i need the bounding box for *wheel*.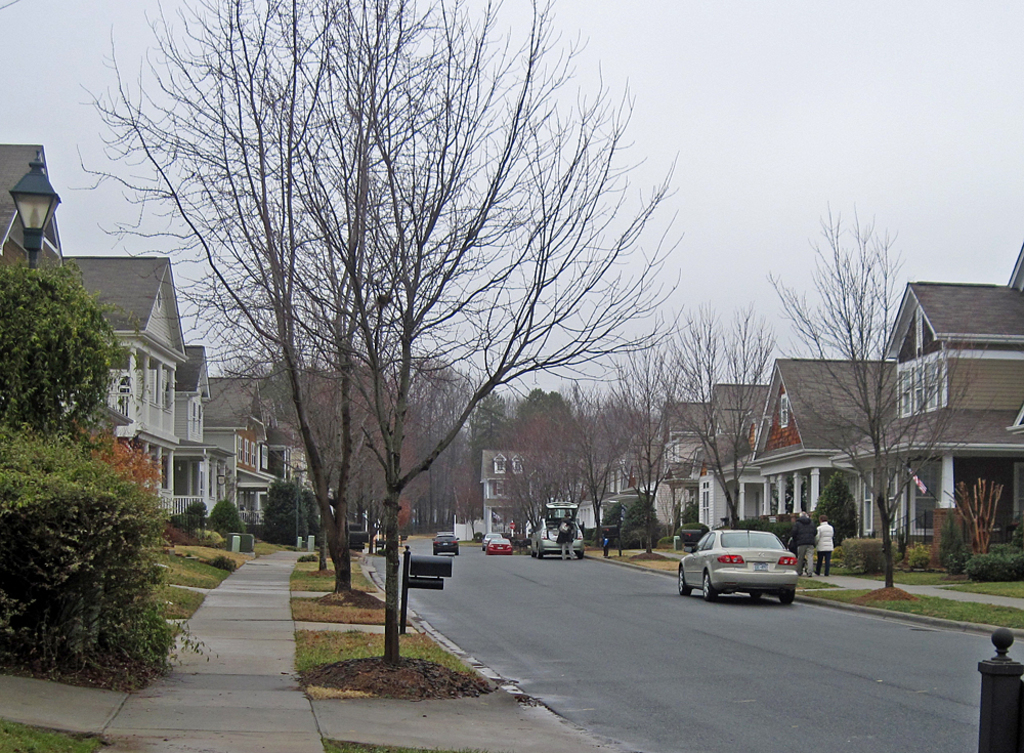
Here it is: 454:548:463:556.
